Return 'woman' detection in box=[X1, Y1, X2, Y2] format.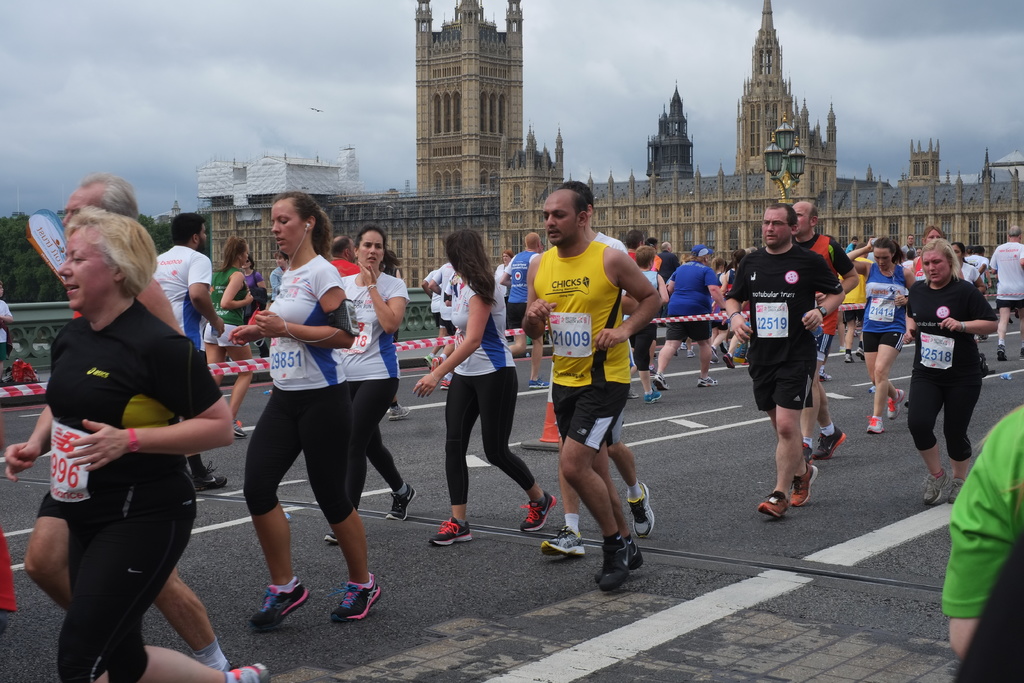
box=[6, 208, 269, 682].
